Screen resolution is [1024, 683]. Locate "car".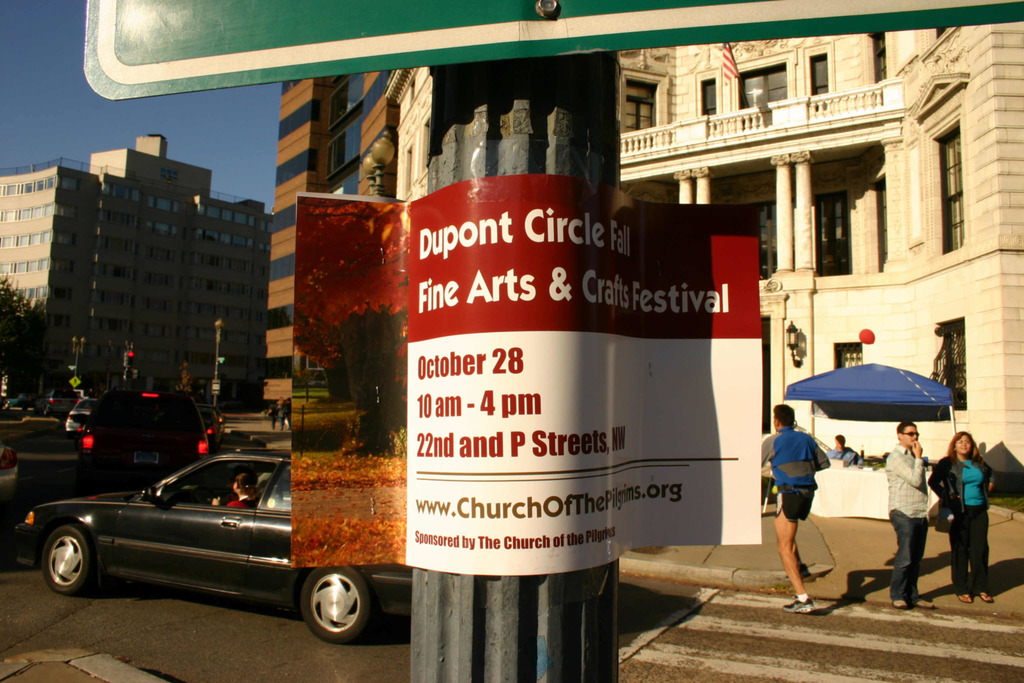
[left=76, top=374, right=221, bottom=473].
